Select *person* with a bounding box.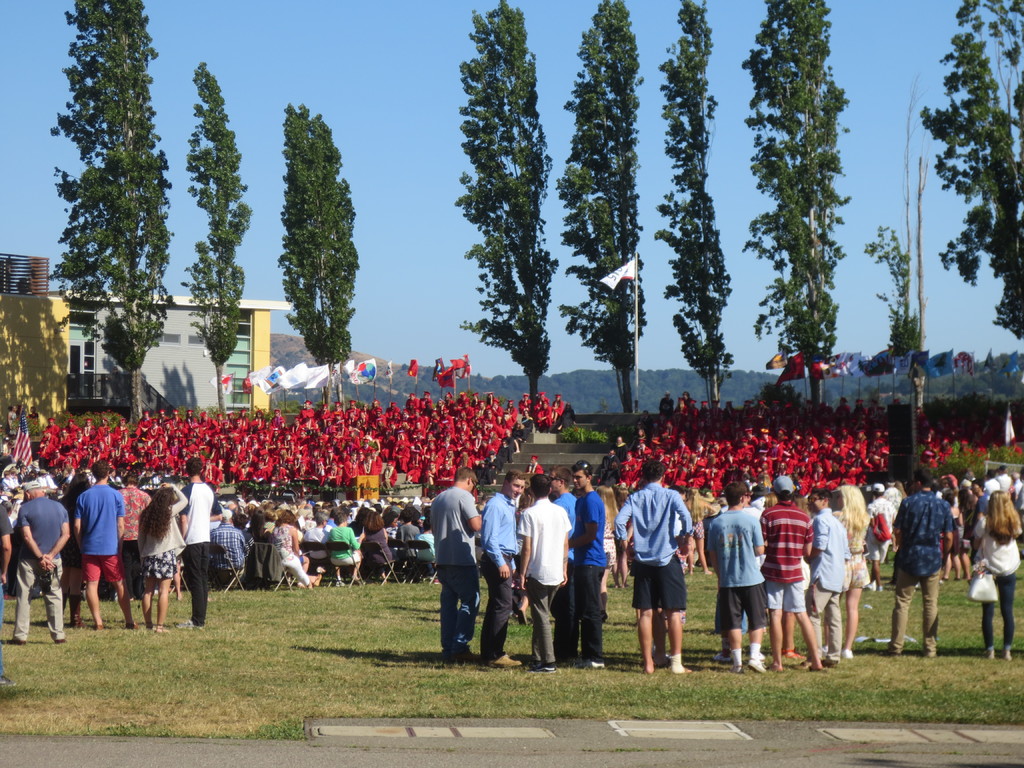
262,497,308,593.
